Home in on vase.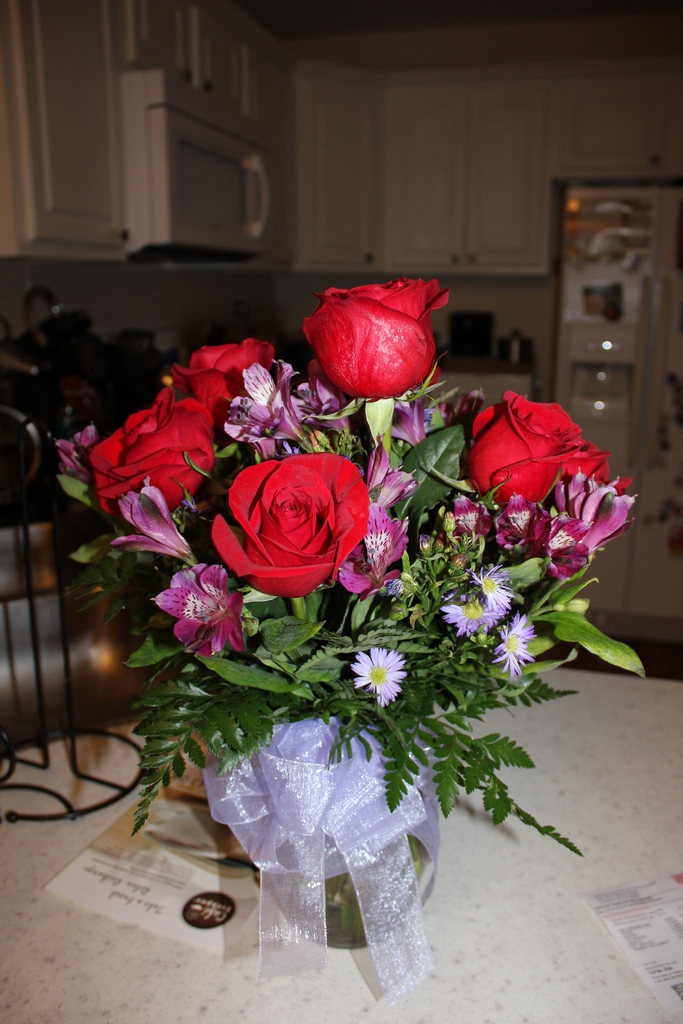
Homed in at (270,836,432,948).
